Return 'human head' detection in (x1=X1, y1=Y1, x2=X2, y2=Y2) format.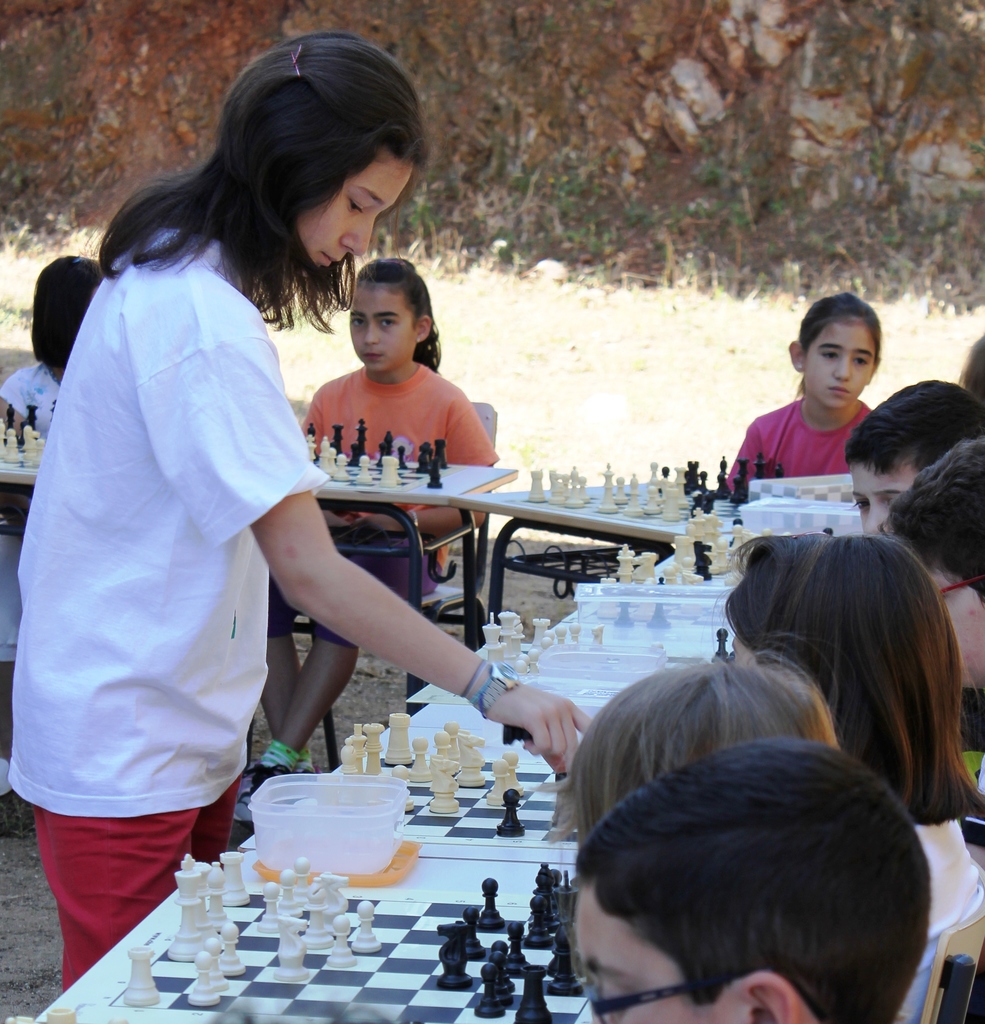
(x1=578, y1=652, x2=852, y2=844).
